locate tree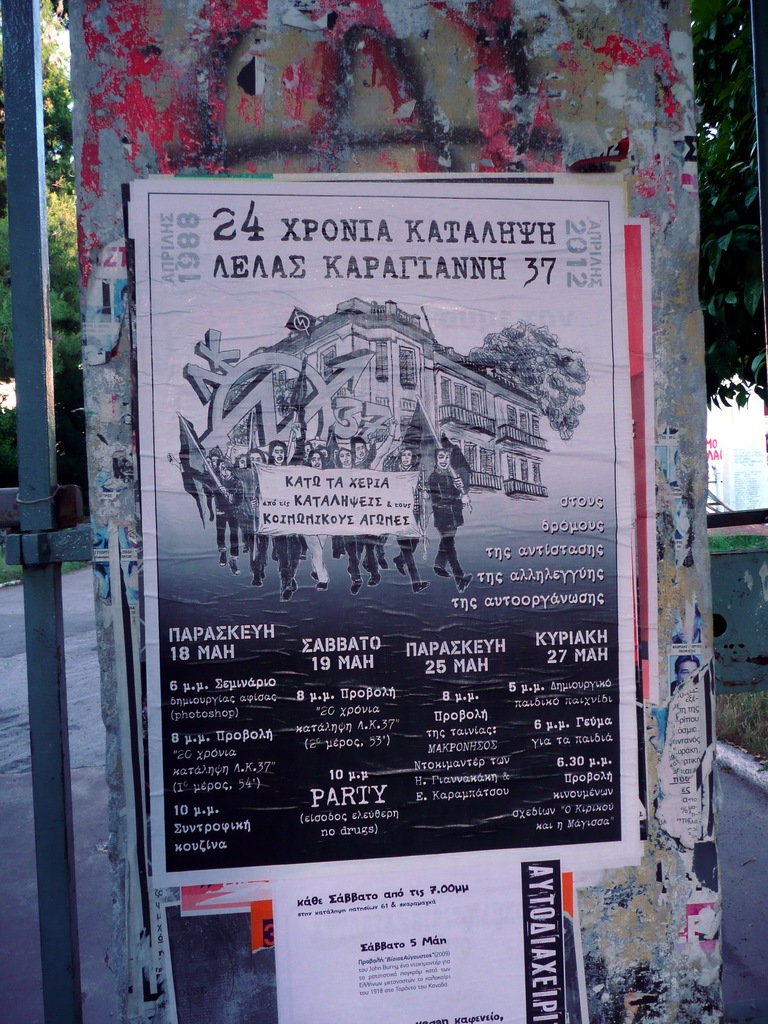
{"left": 685, "top": 0, "right": 767, "bottom": 417}
